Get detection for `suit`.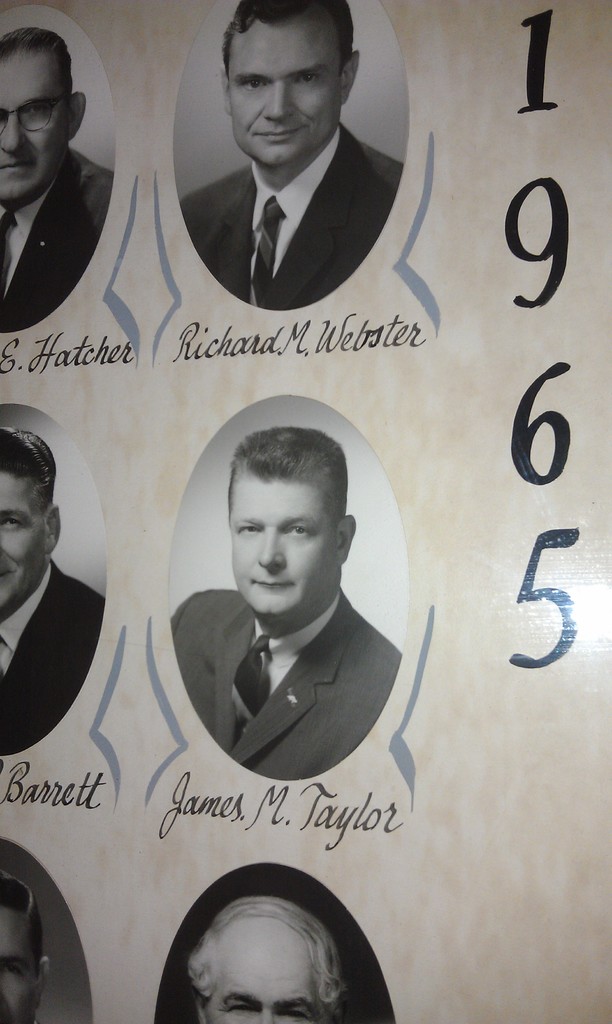
Detection: (x1=184, y1=102, x2=406, y2=294).
